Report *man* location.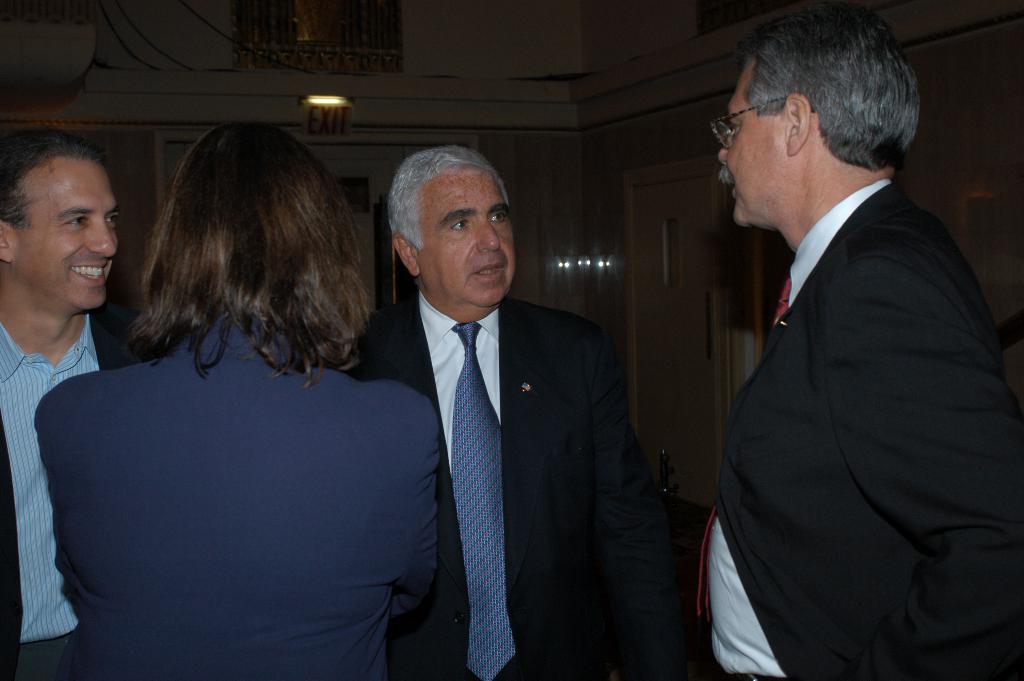
Report: locate(0, 126, 141, 680).
